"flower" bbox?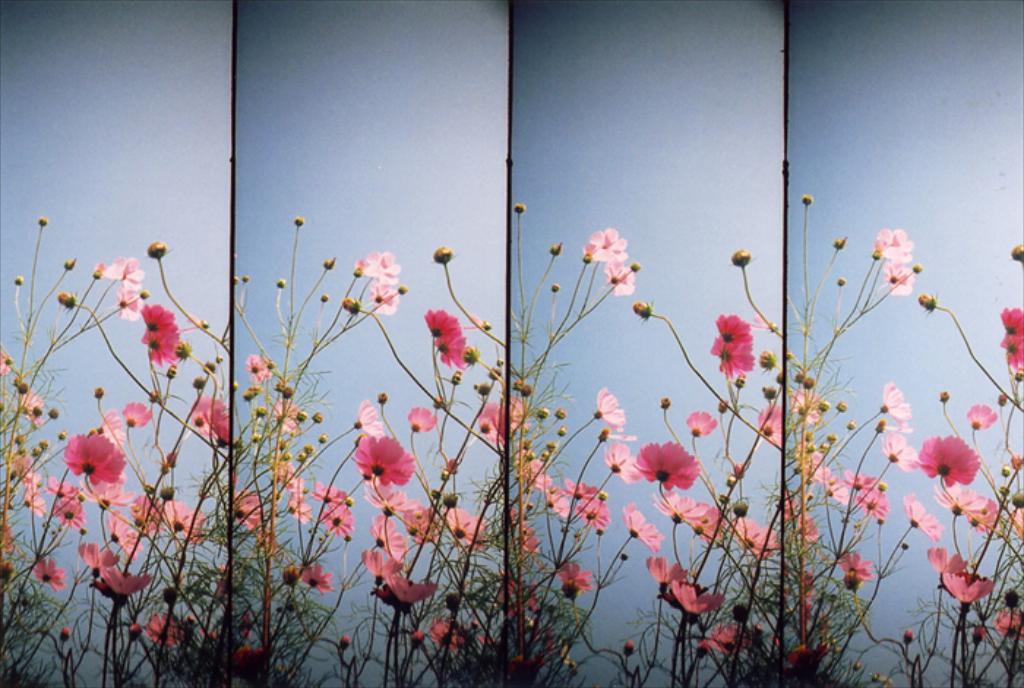
crop(734, 499, 750, 518)
